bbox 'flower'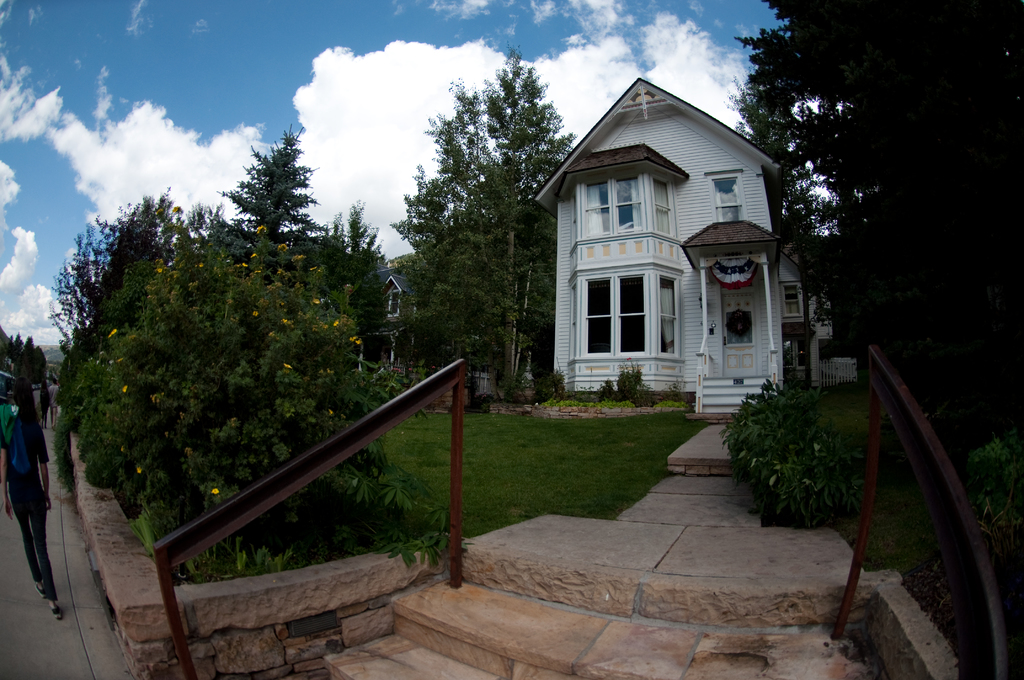
x1=283 y1=366 x2=294 y2=371
